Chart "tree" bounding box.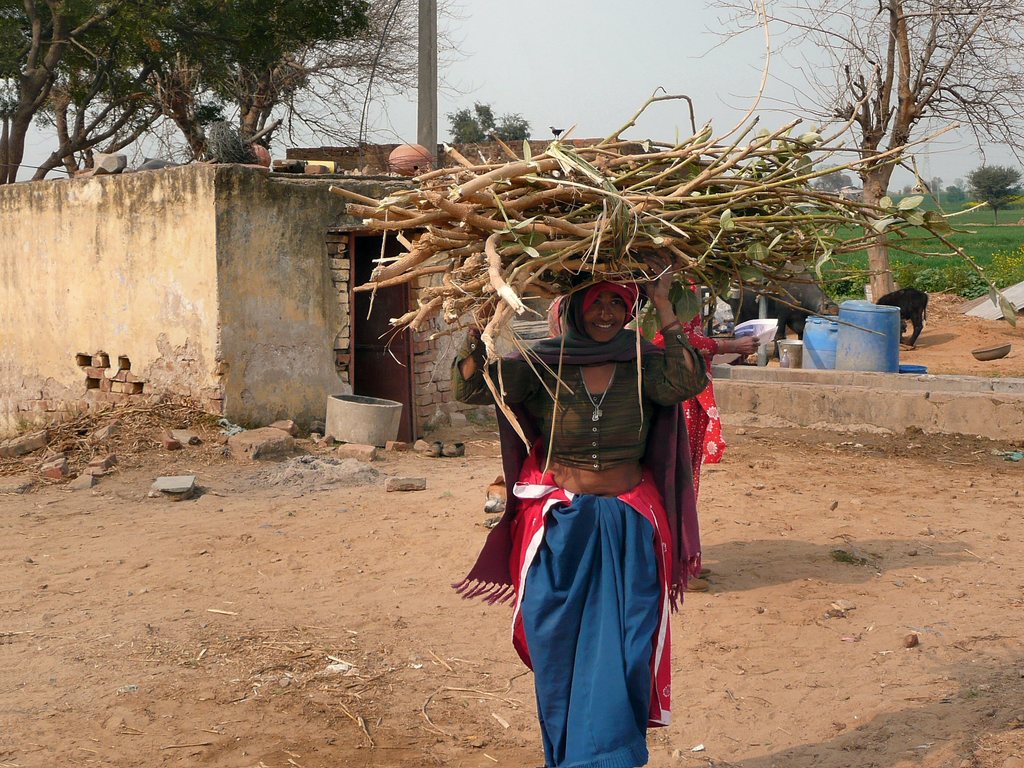
Charted: <region>442, 98, 529, 140</region>.
